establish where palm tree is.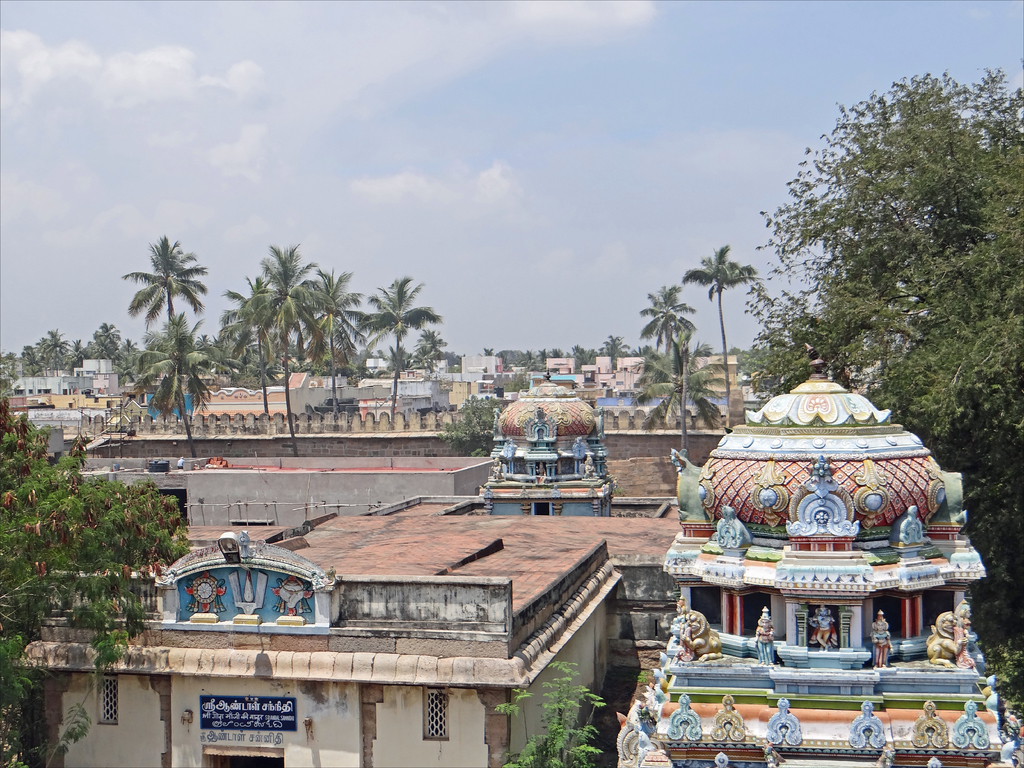
Established at <region>637, 281, 691, 355</region>.
